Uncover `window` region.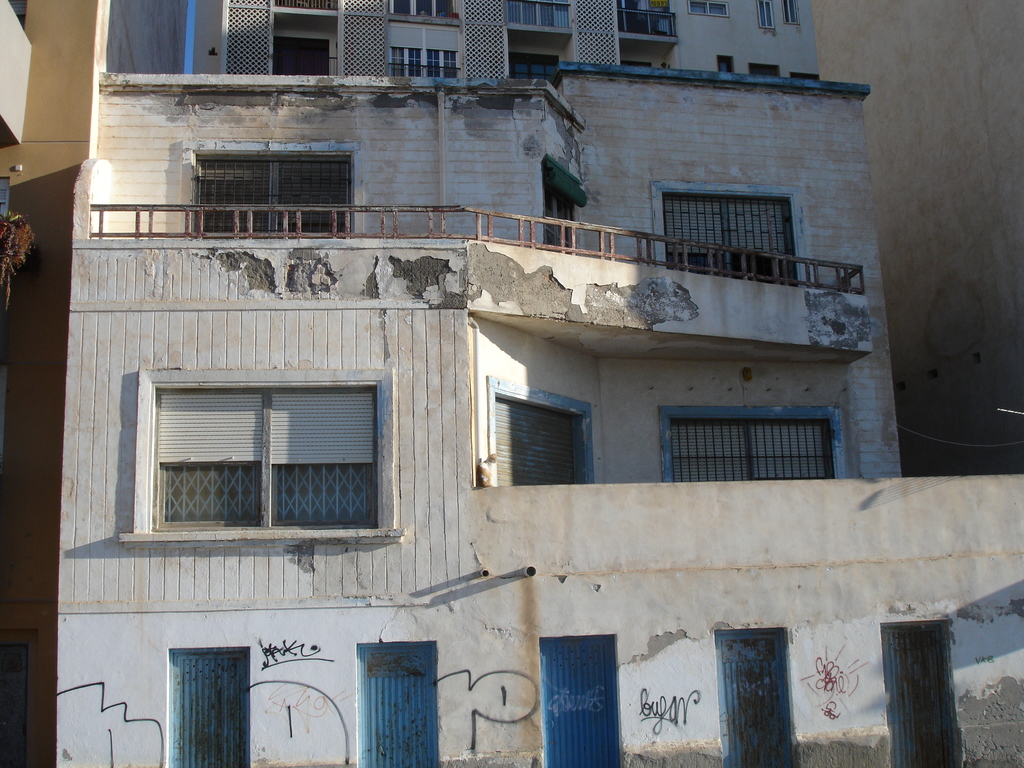
Uncovered: <region>714, 52, 733, 77</region>.
